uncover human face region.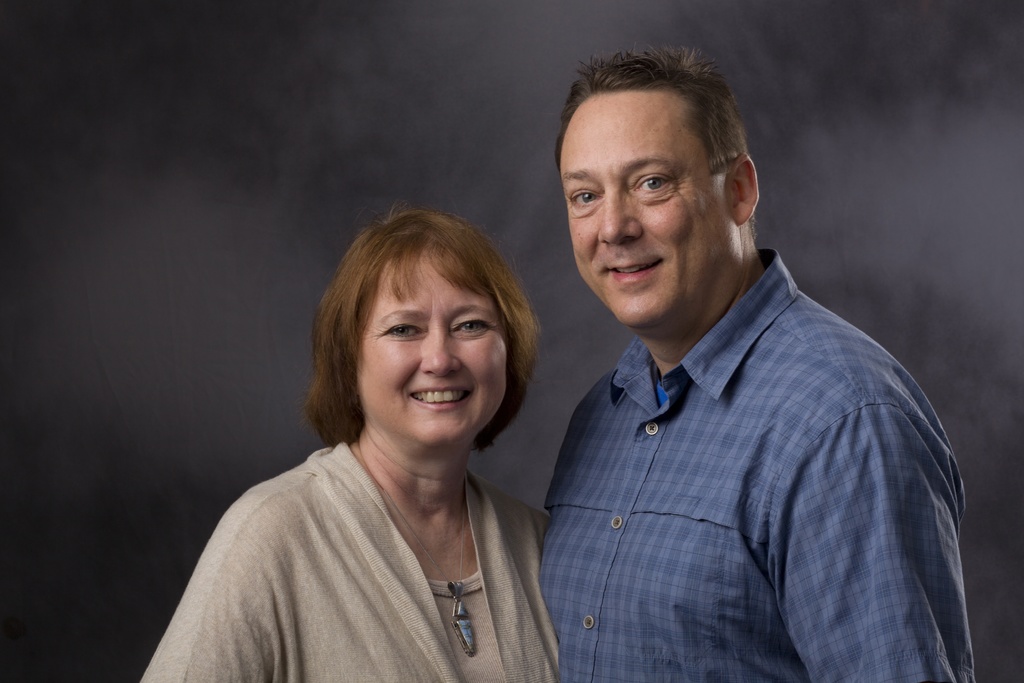
Uncovered: BBox(359, 252, 511, 452).
